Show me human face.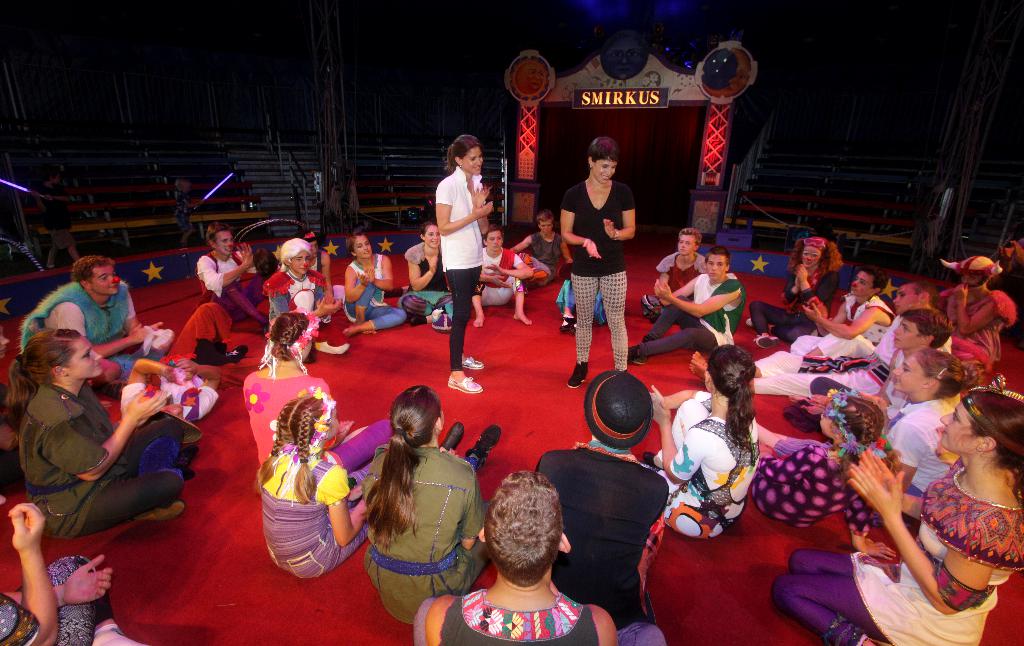
human face is here: (292,252,312,274).
